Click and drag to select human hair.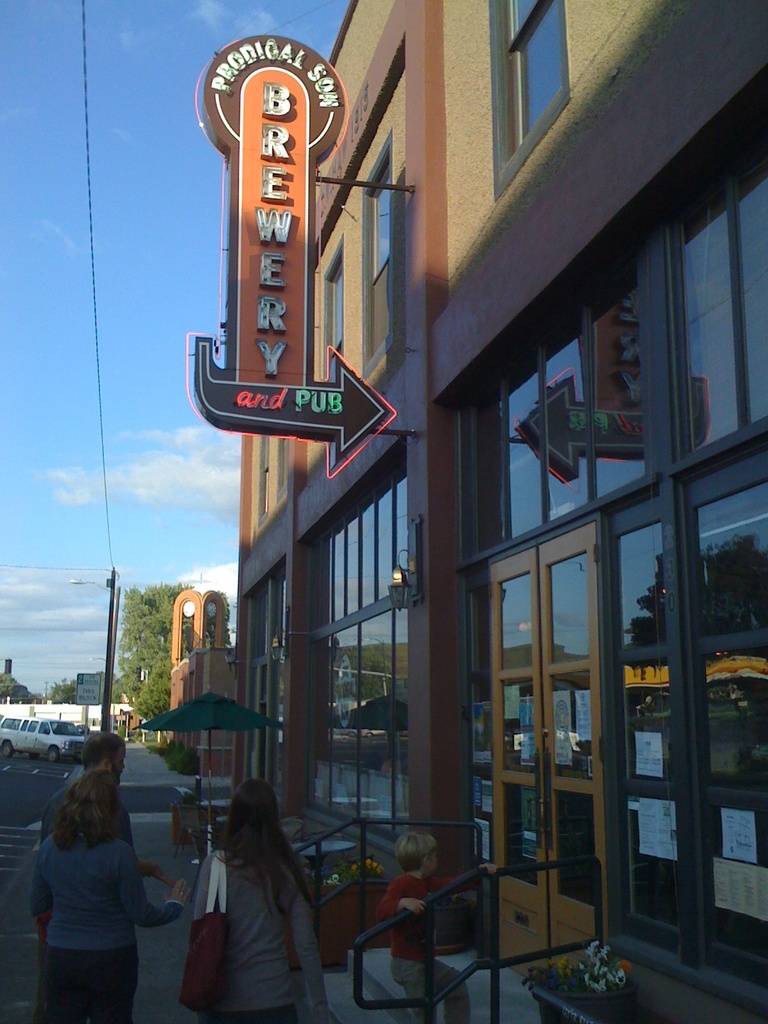
Selection: (227, 776, 309, 906).
